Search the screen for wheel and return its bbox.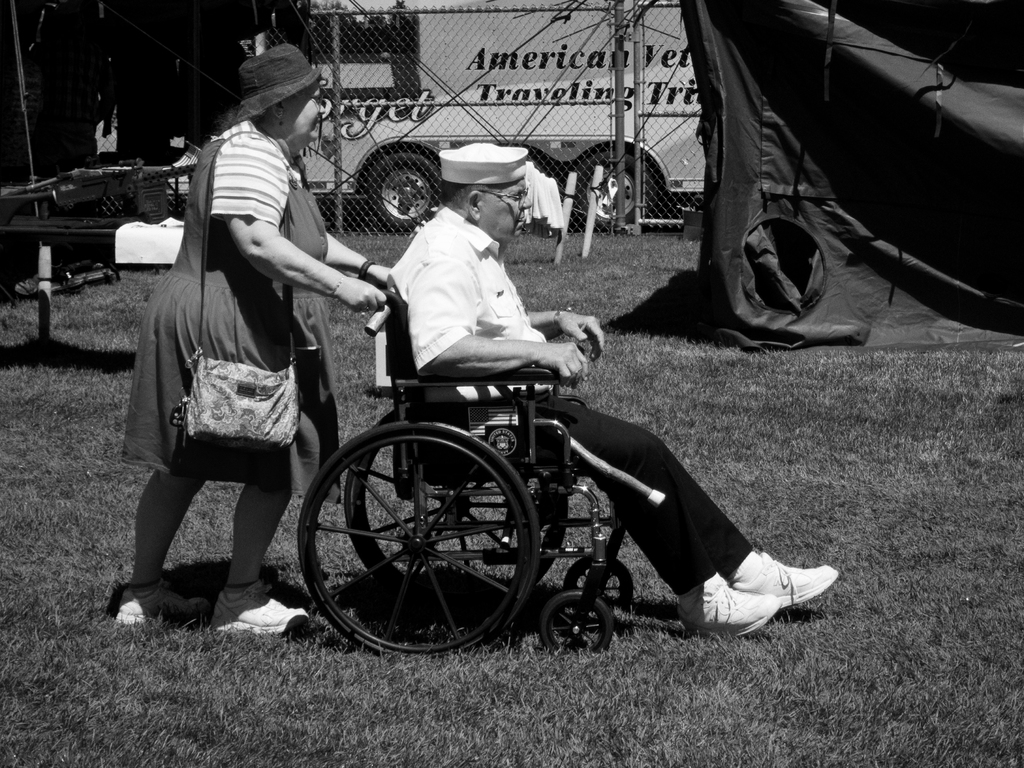
Found: {"left": 347, "top": 410, "right": 570, "bottom": 602}.
